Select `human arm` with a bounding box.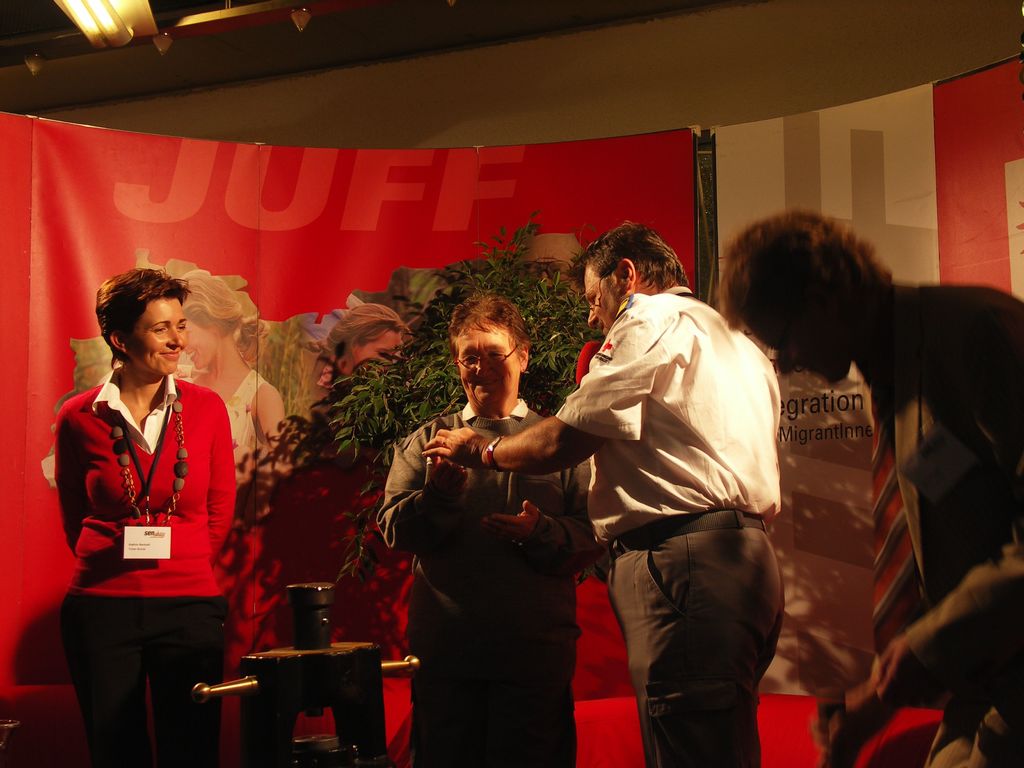
(left=209, top=393, right=239, bottom=564).
